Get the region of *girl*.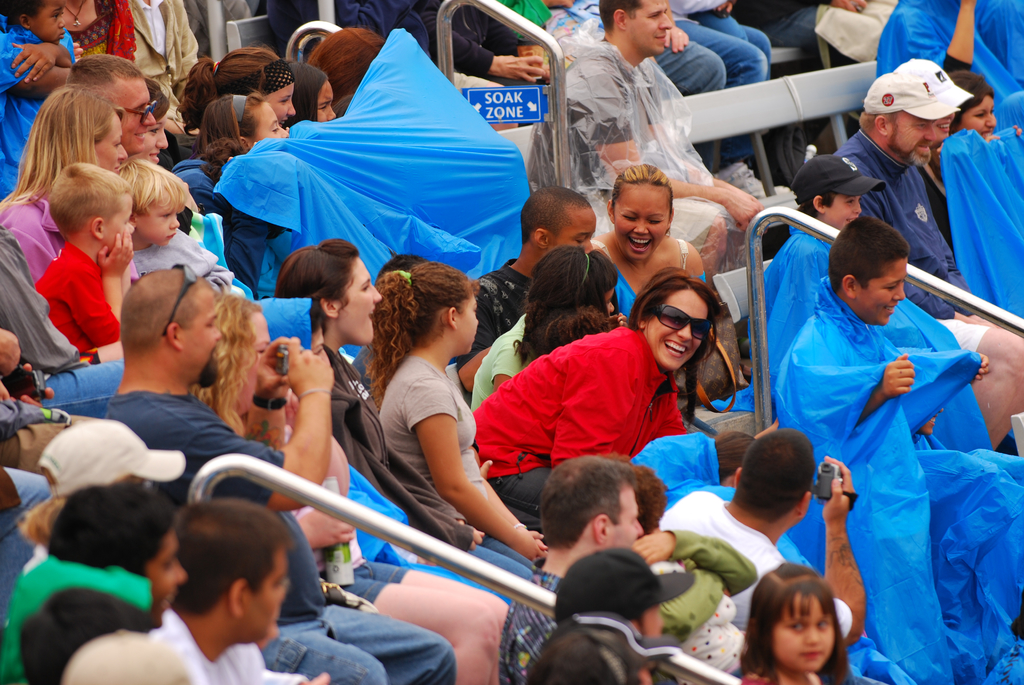
l=178, t=41, r=300, b=159.
